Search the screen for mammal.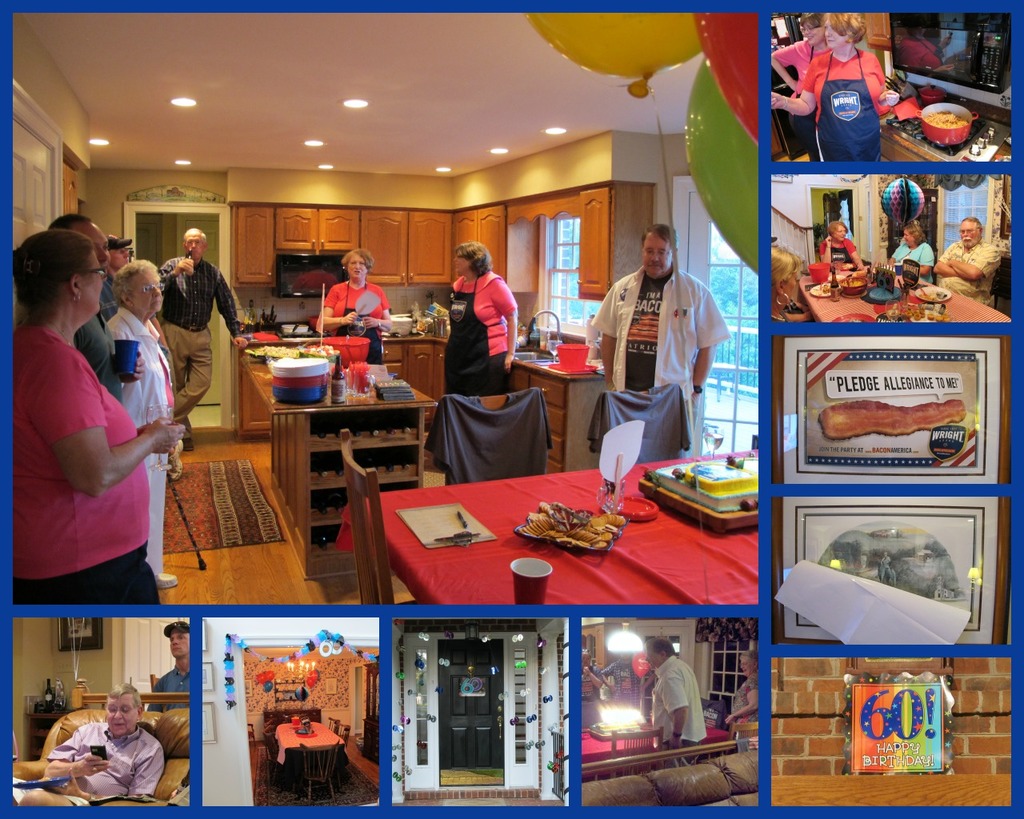
Found at left=93, top=234, right=126, bottom=319.
